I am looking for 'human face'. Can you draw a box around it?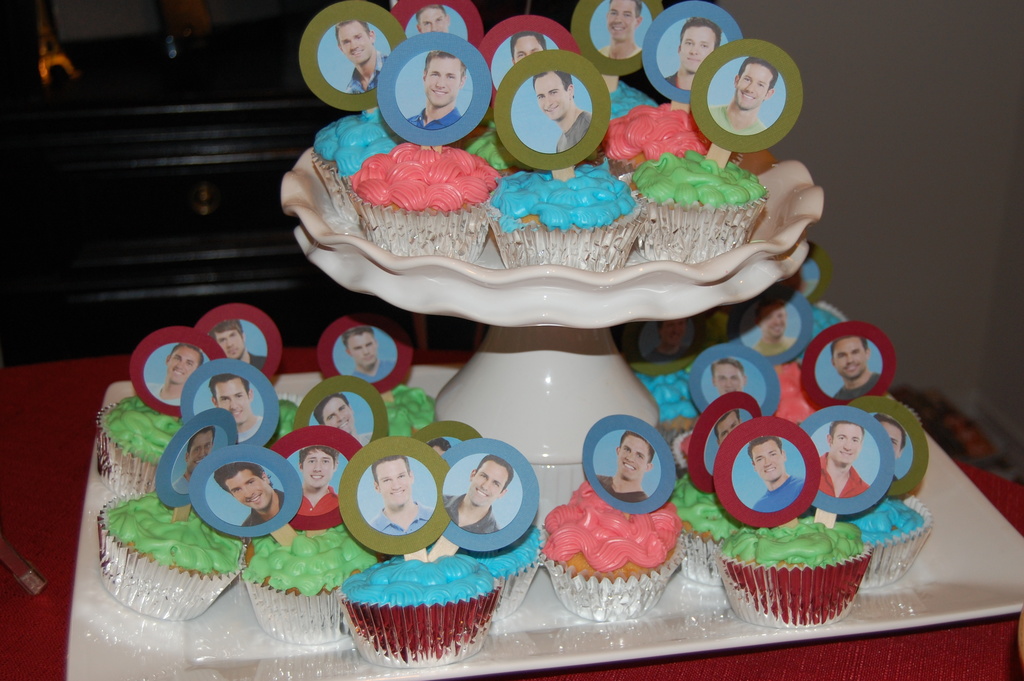
Sure, the bounding box is left=345, top=329, right=378, bottom=368.
